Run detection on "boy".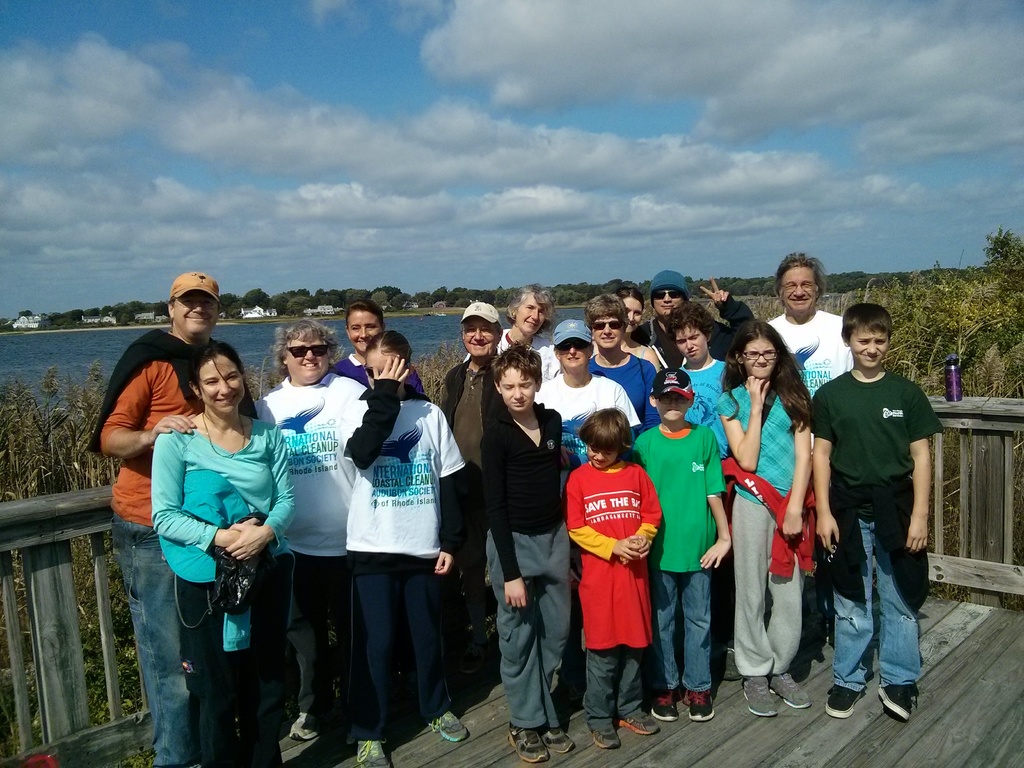
Result: box(476, 341, 573, 758).
